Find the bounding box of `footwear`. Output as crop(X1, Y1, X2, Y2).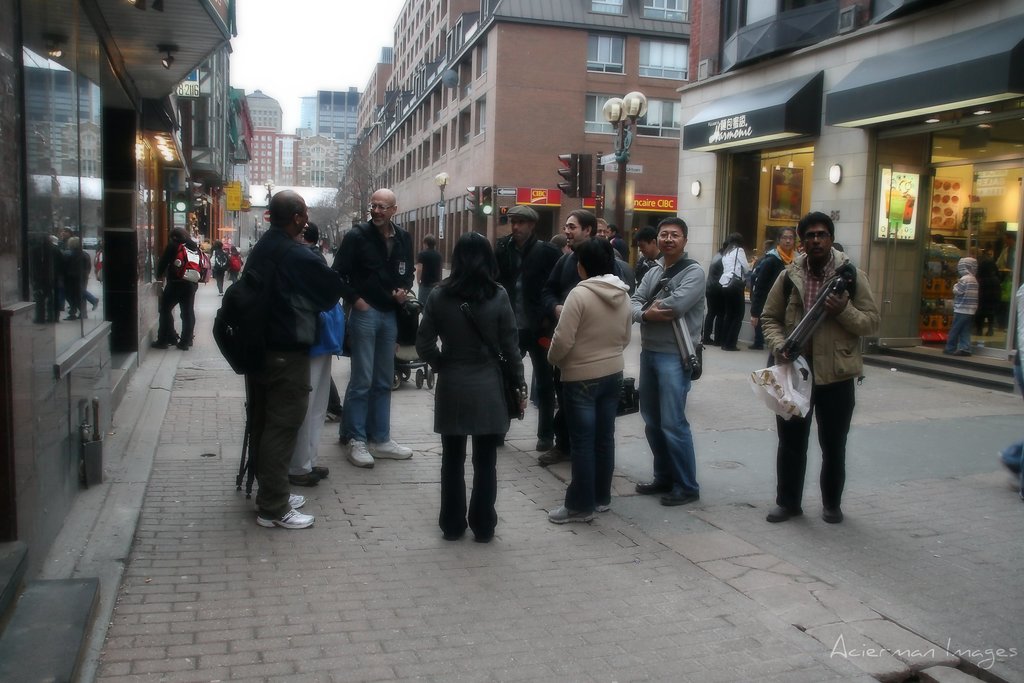
crop(289, 488, 304, 506).
